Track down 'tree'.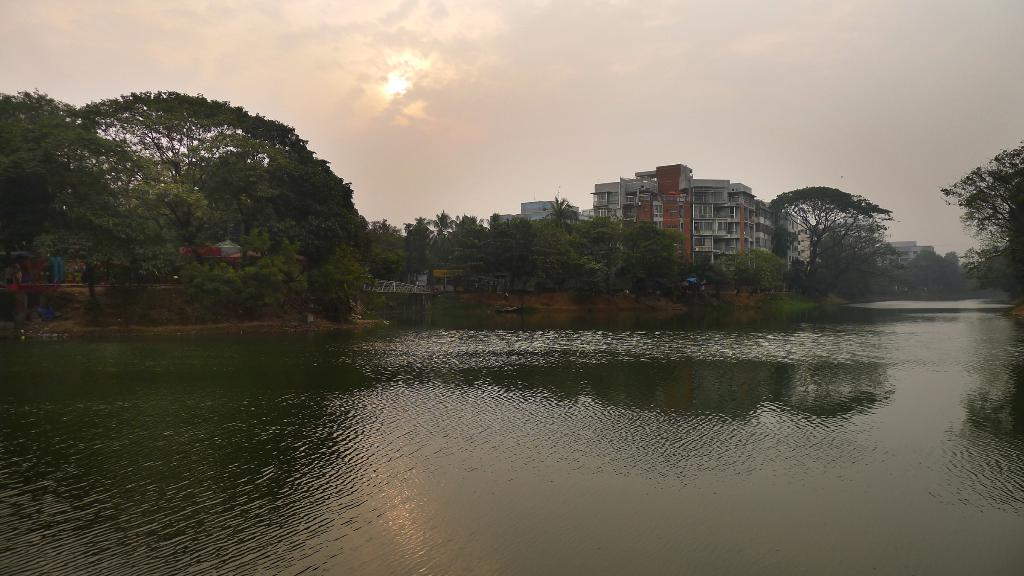
Tracked to (774,186,891,294).
